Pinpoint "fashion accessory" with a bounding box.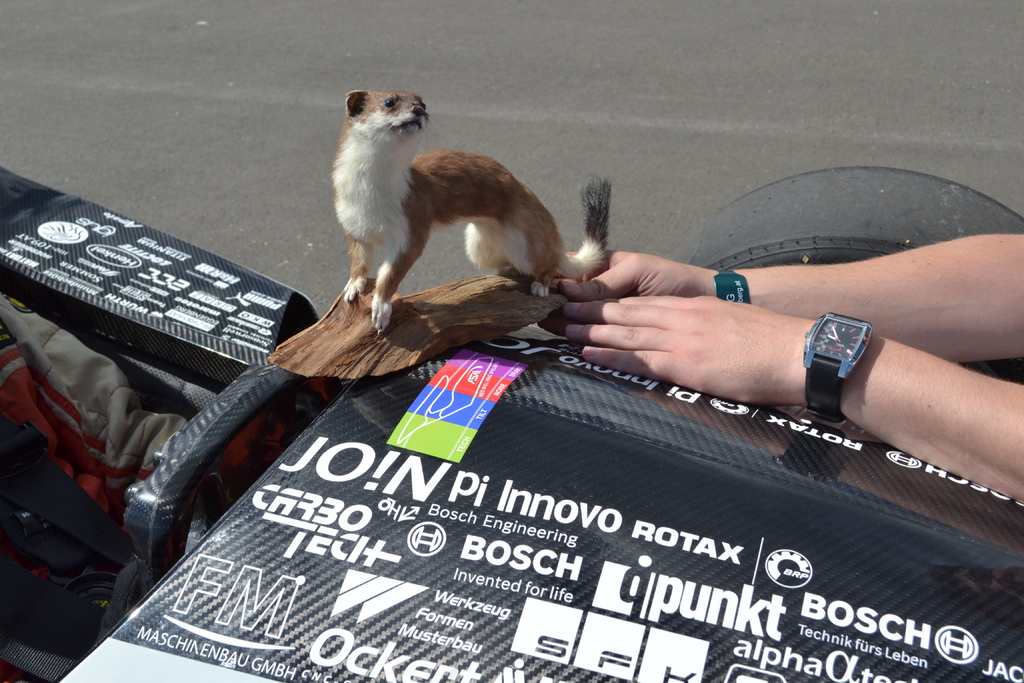
{"left": 715, "top": 269, "right": 751, "bottom": 304}.
